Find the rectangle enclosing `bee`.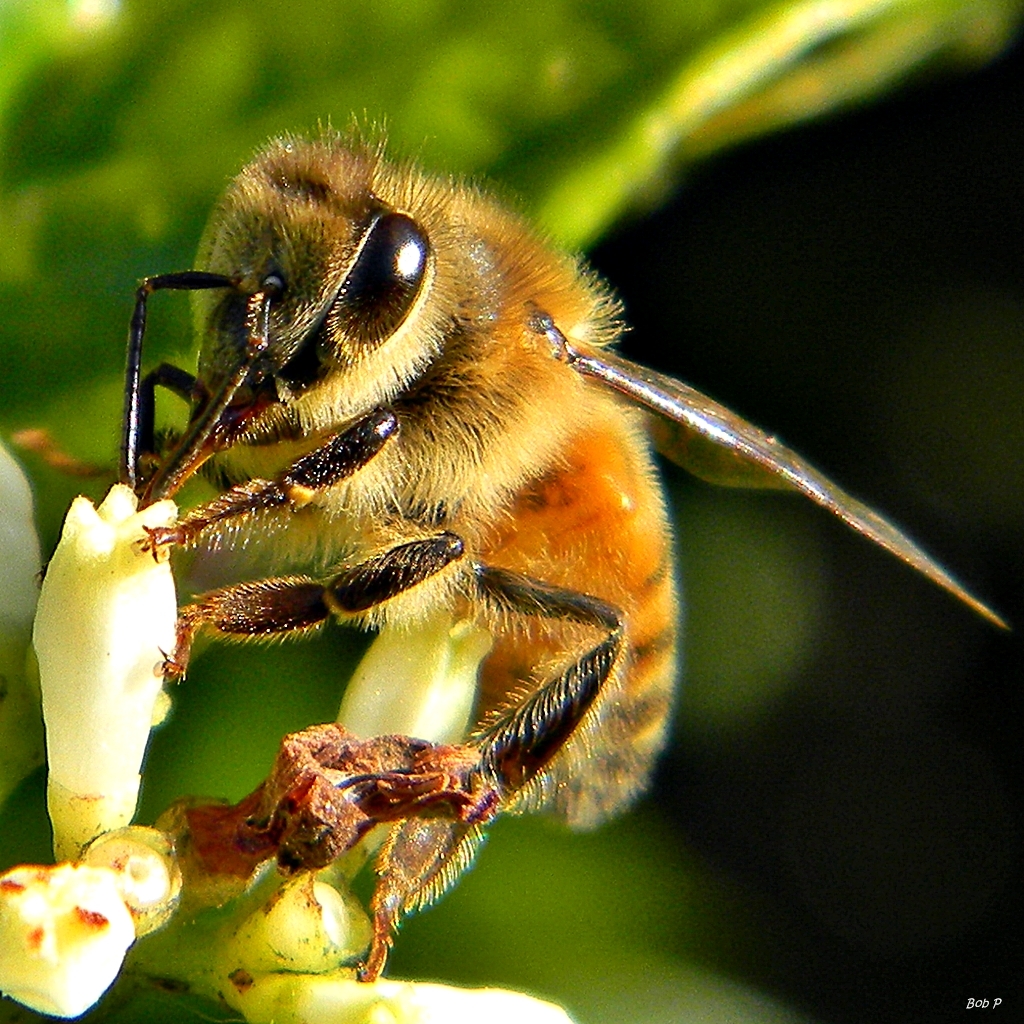
{"x1": 43, "y1": 104, "x2": 872, "y2": 938}.
